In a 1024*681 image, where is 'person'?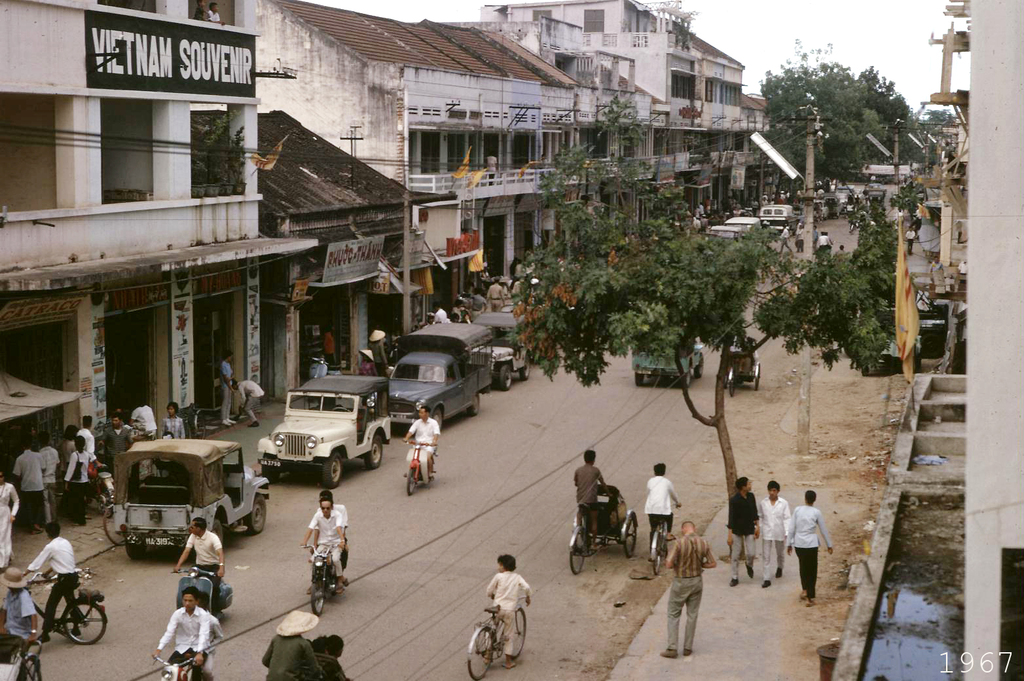
left=298, top=498, right=345, bottom=587.
